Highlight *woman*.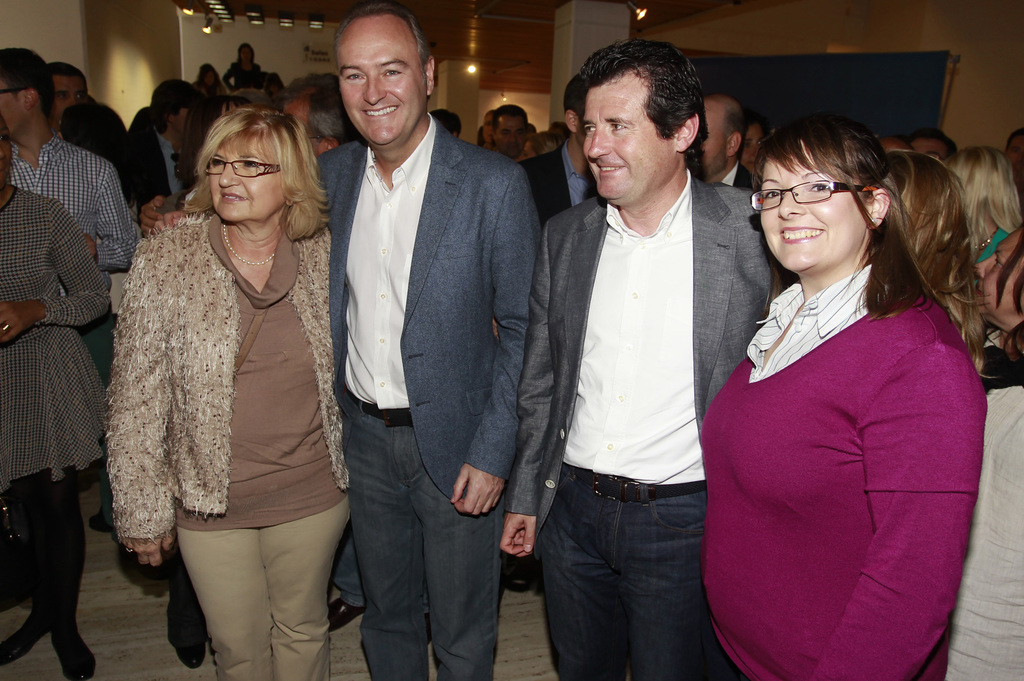
Highlighted region: [x1=881, y1=152, x2=1021, y2=388].
